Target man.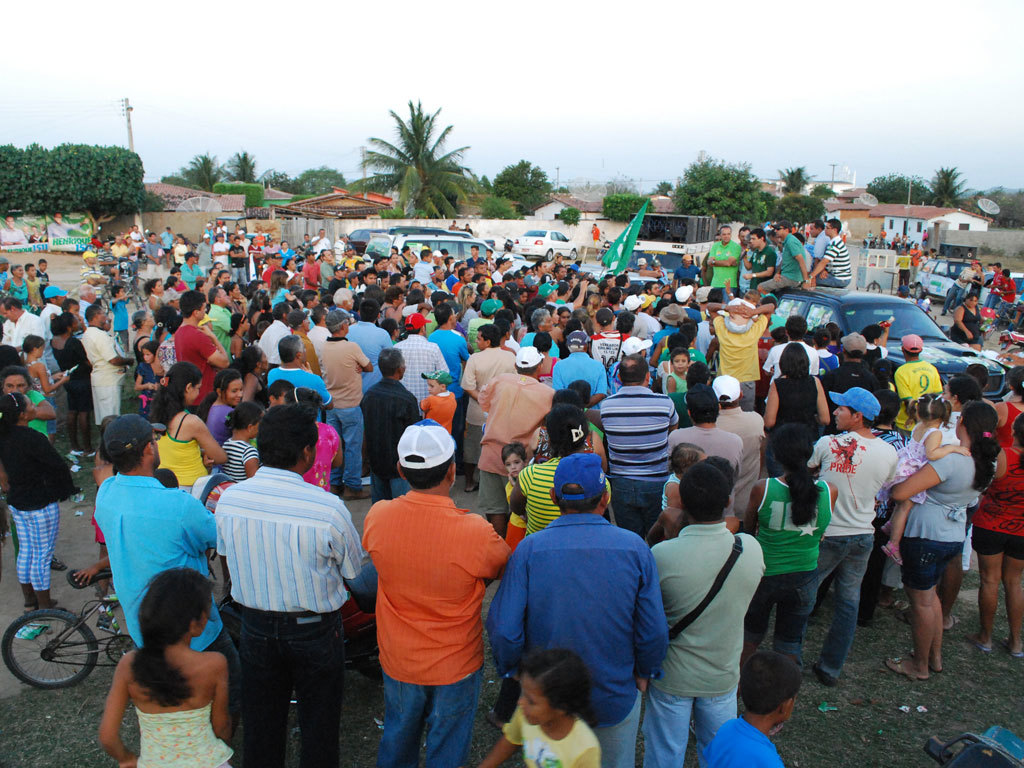
Target region: 587,223,605,250.
